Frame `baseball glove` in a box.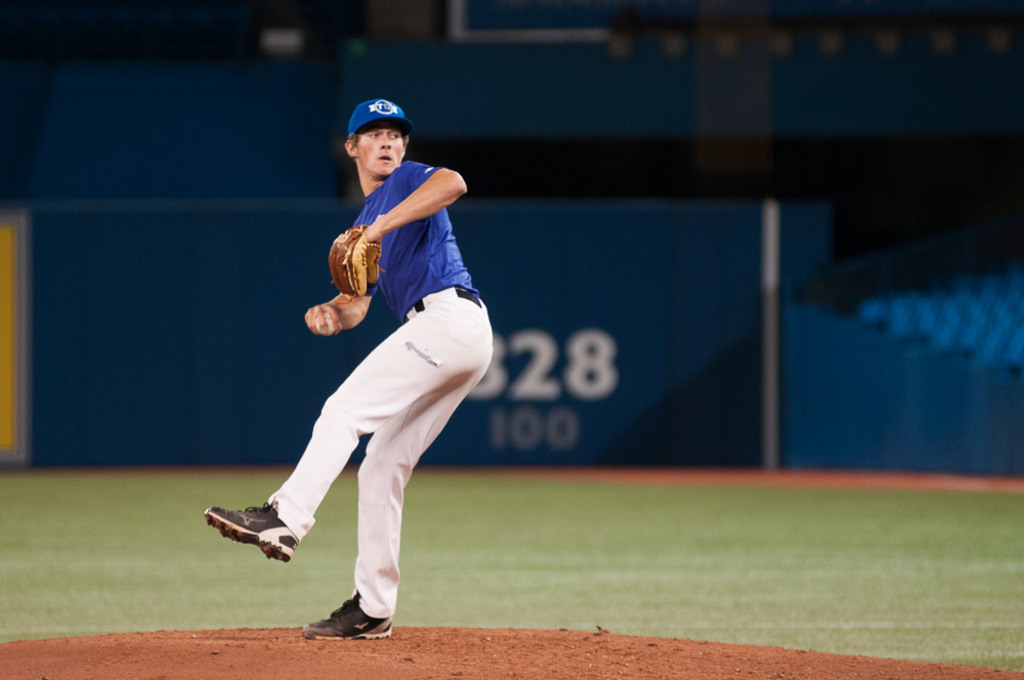
locate(324, 222, 383, 299).
